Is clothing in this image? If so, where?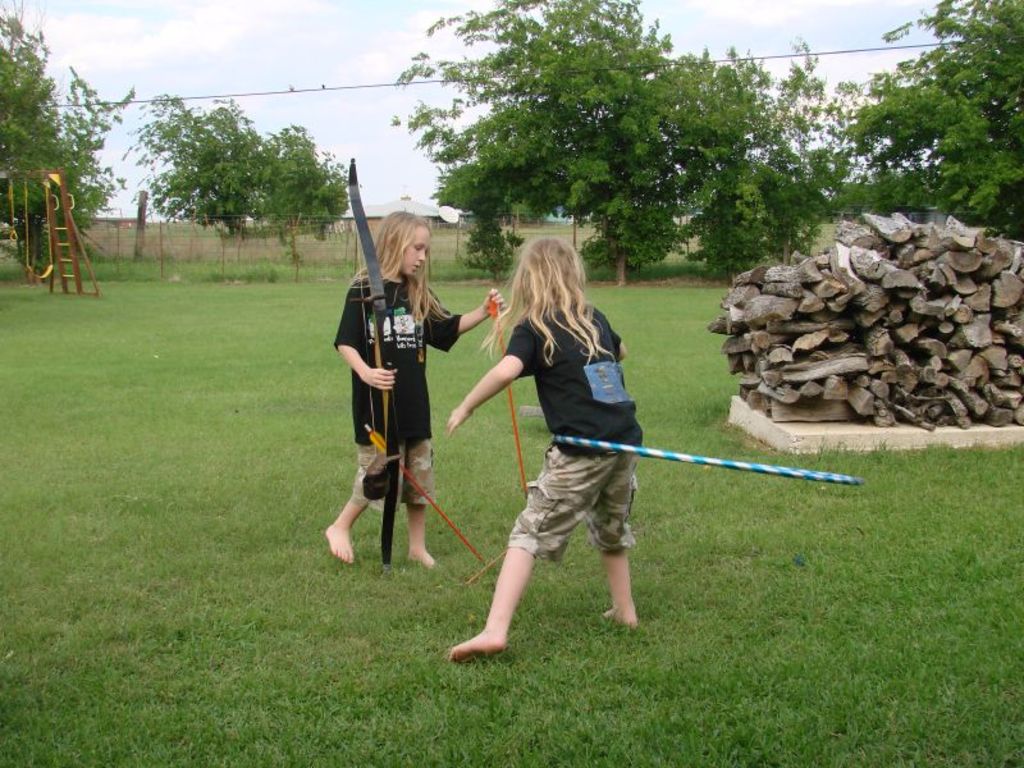
Yes, at 326:273:471:509.
